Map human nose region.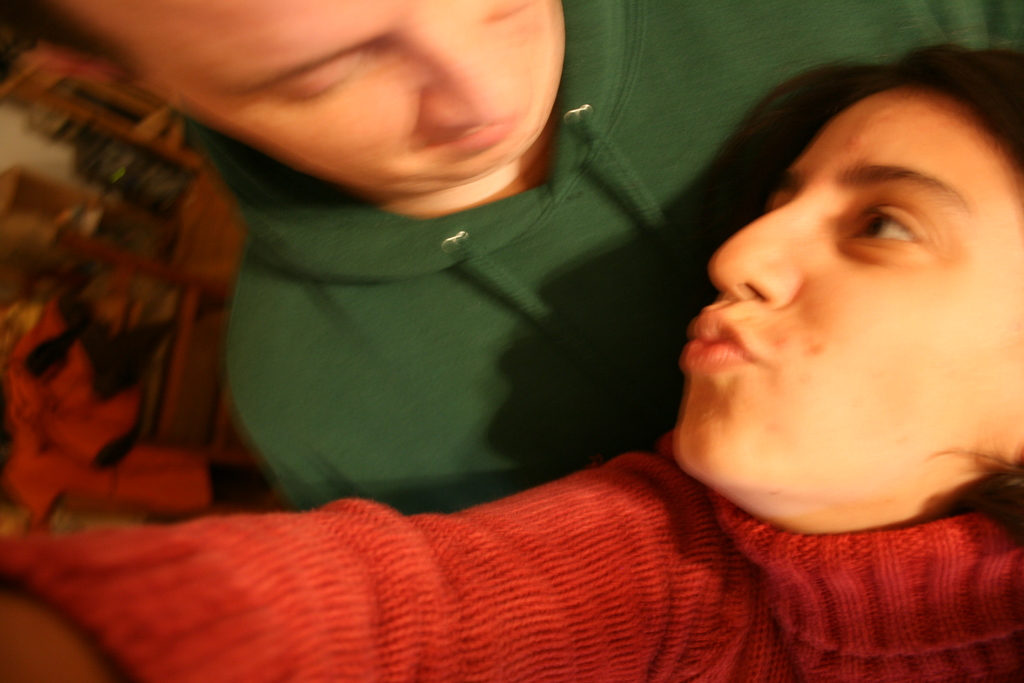
Mapped to <bbox>710, 198, 817, 306</bbox>.
